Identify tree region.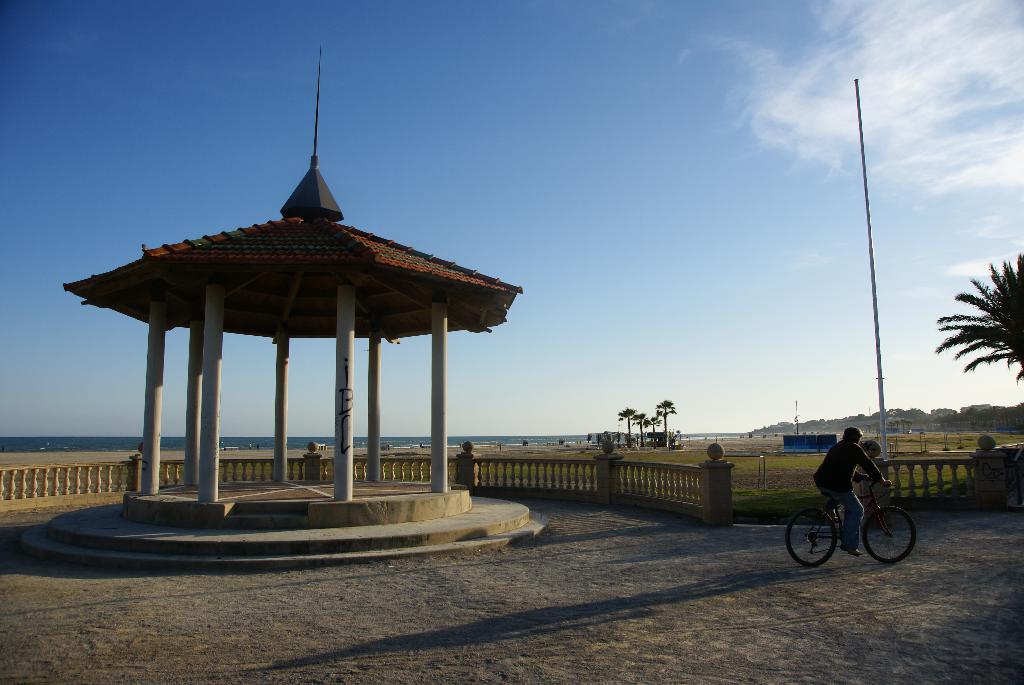
Region: [628, 405, 655, 448].
